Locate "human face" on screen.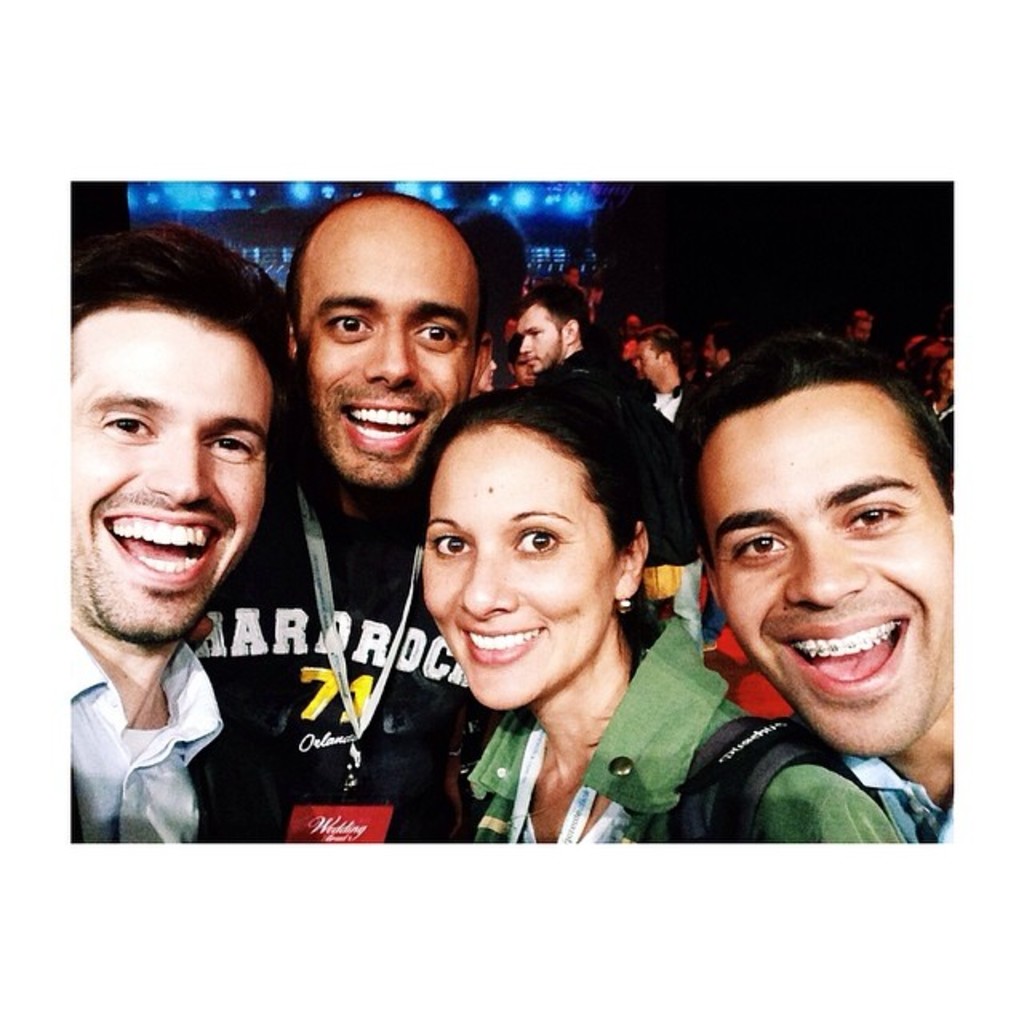
On screen at pyautogui.locateOnScreen(427, 430, 608, 715).
